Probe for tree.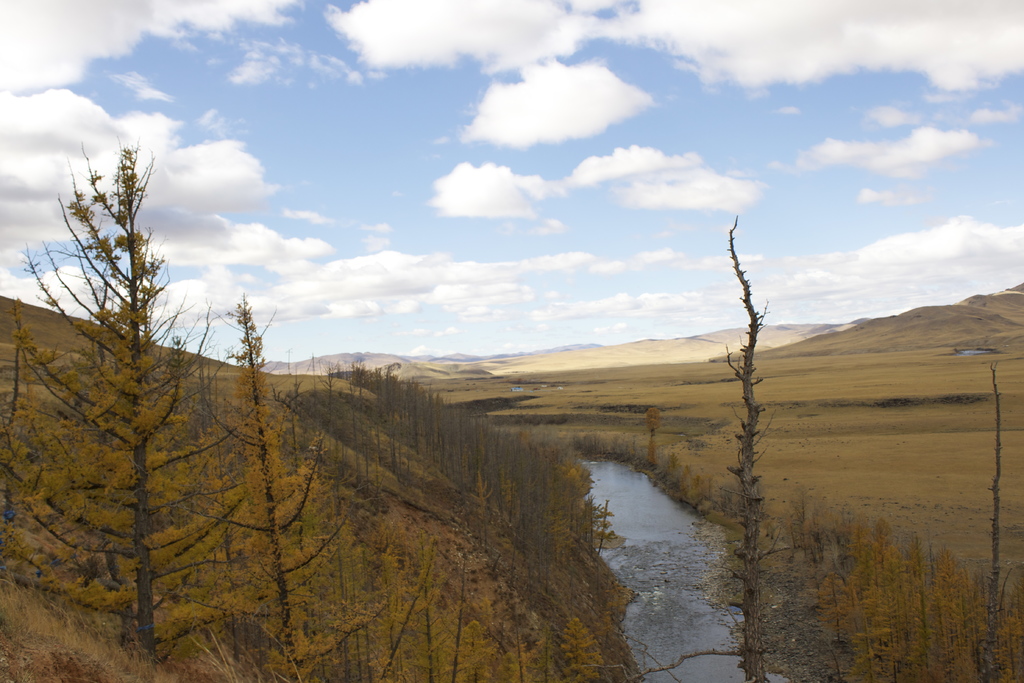
Probe result: [789,490,865,682].
